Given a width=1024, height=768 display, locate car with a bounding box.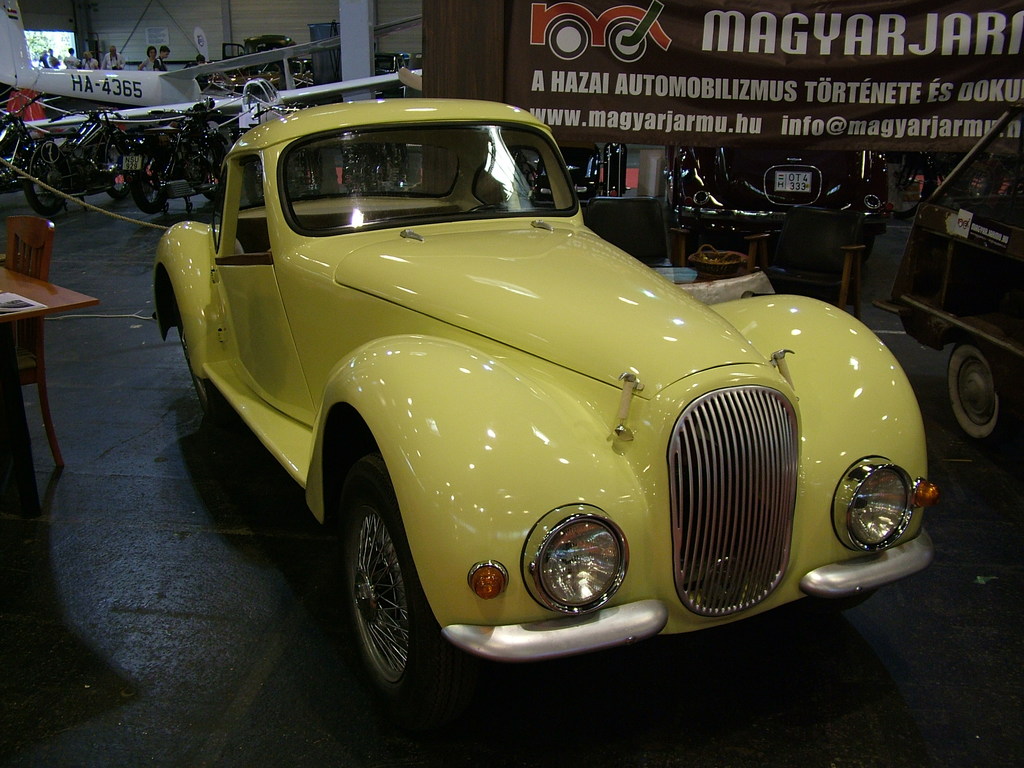
Located: BBox(895, 101, 1023, 449).
